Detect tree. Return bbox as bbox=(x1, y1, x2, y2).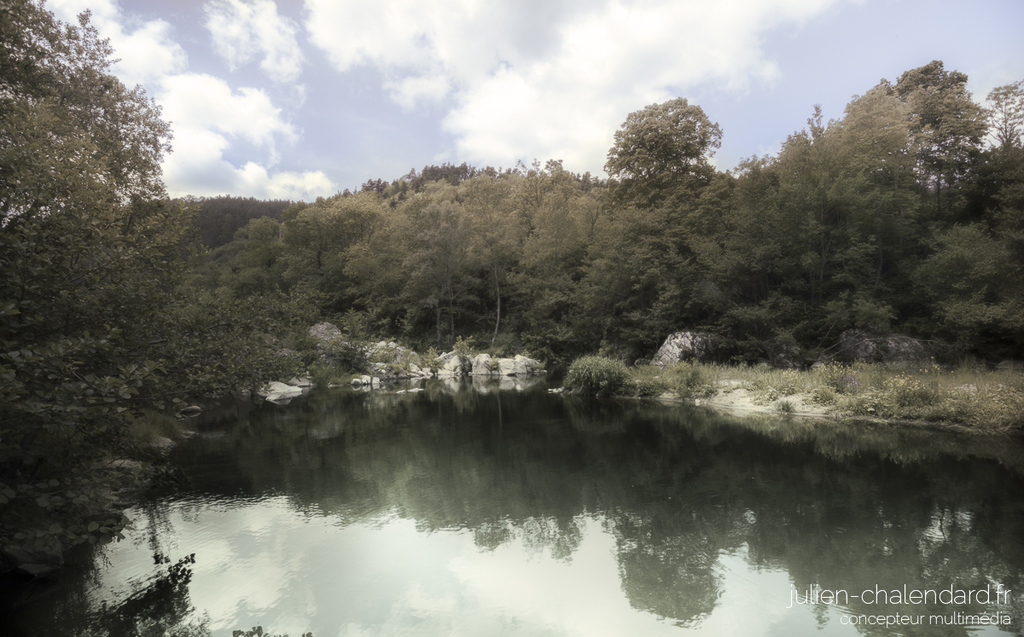
bbox=(777, 111, 882, 350).
